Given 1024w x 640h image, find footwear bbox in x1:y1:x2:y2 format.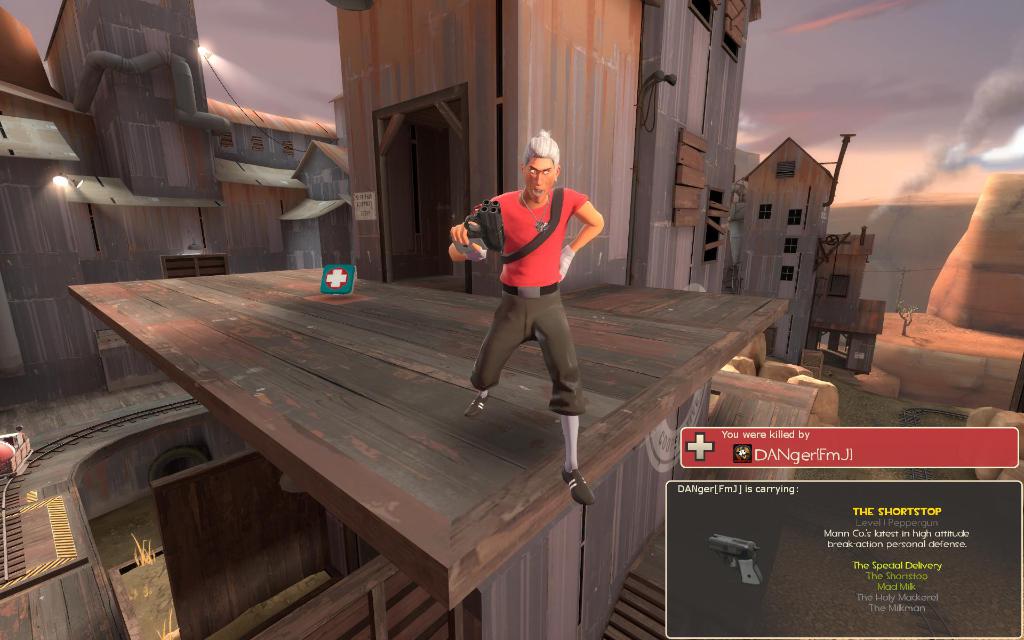
466:390:490:424.
